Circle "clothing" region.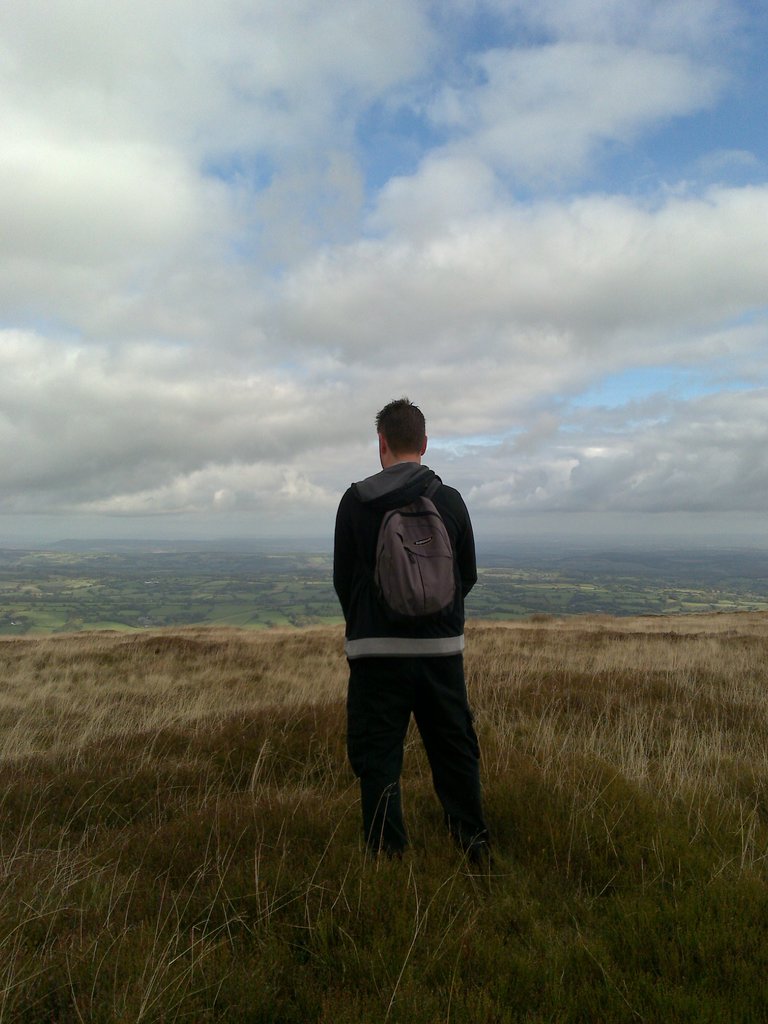
Region: bbox(327, 426, 502, 825).
